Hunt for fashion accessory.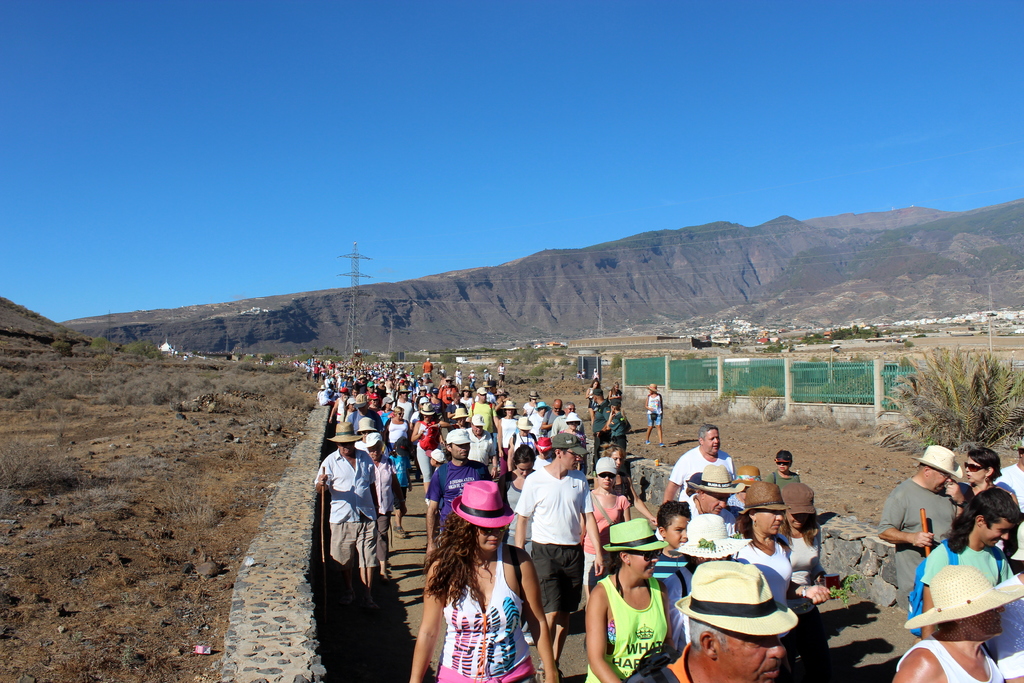
Hunted down at x1=365, y1=430, x2=385, y2=448.
